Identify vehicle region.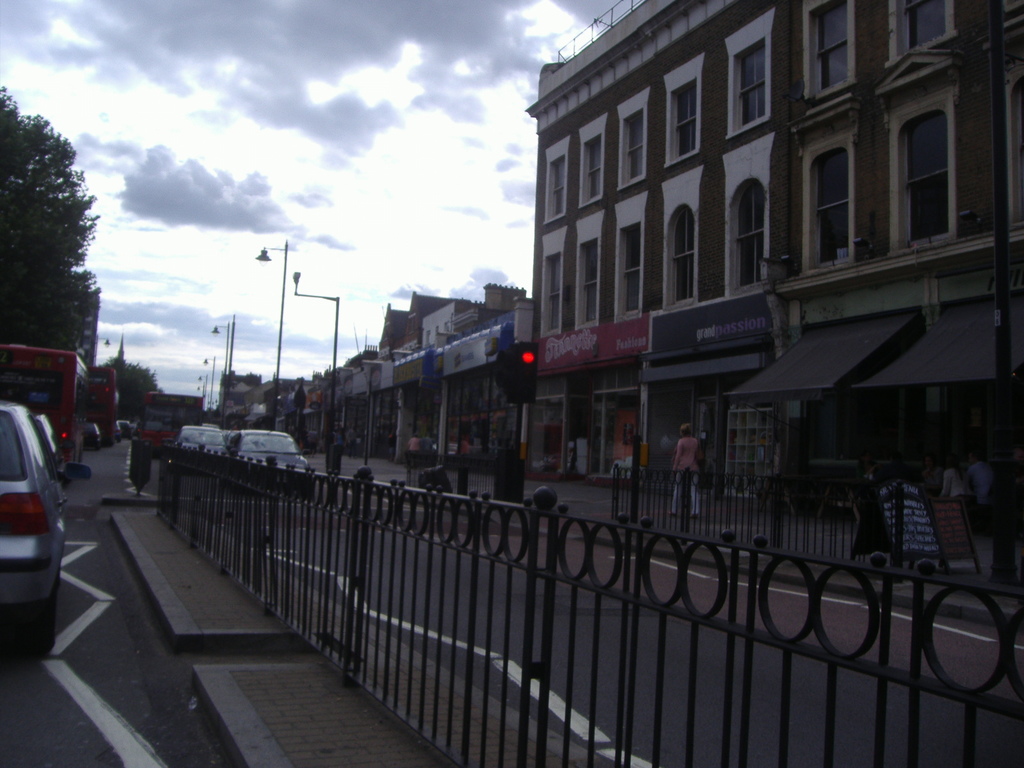
Region: box=[0, 396, 92, 655].
